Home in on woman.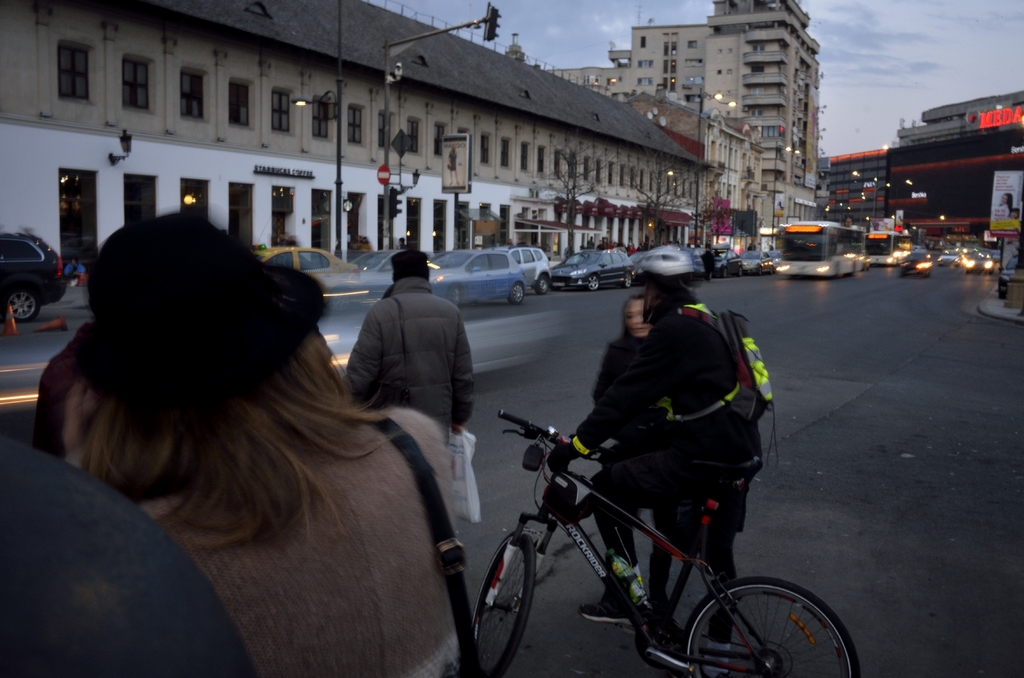
Homed in at bbox=(75, 204, 451, 677).
